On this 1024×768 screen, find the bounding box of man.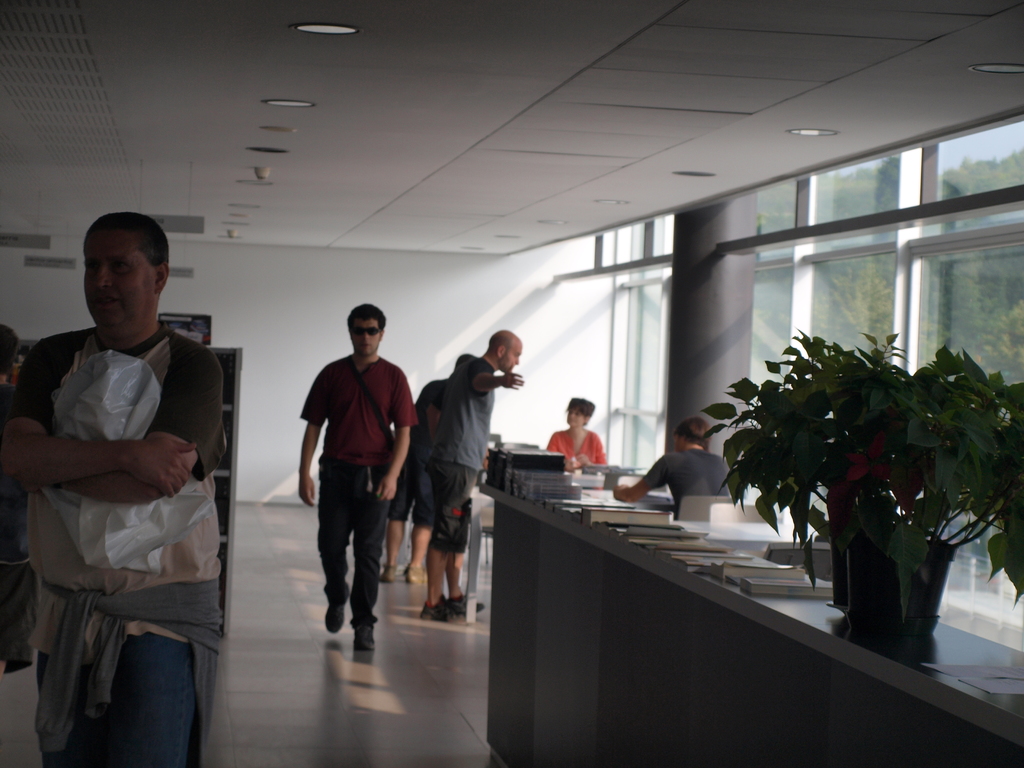
Bounding box: [292, 298, 420, 664].
